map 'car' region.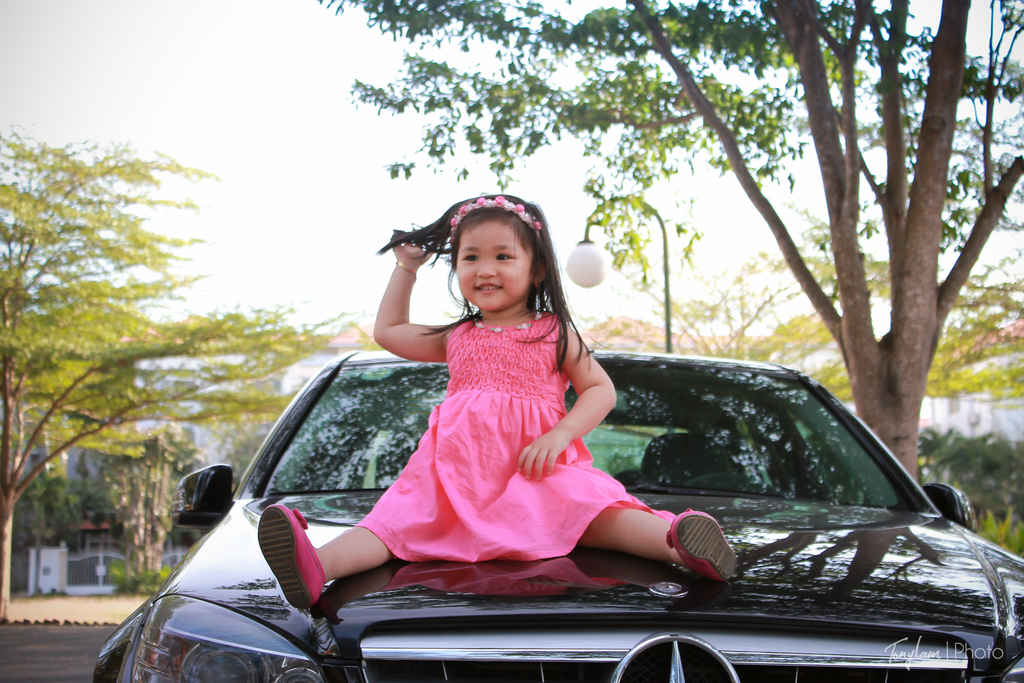
Mapped to x1=164 y1=245 x2=977 y2=682.
